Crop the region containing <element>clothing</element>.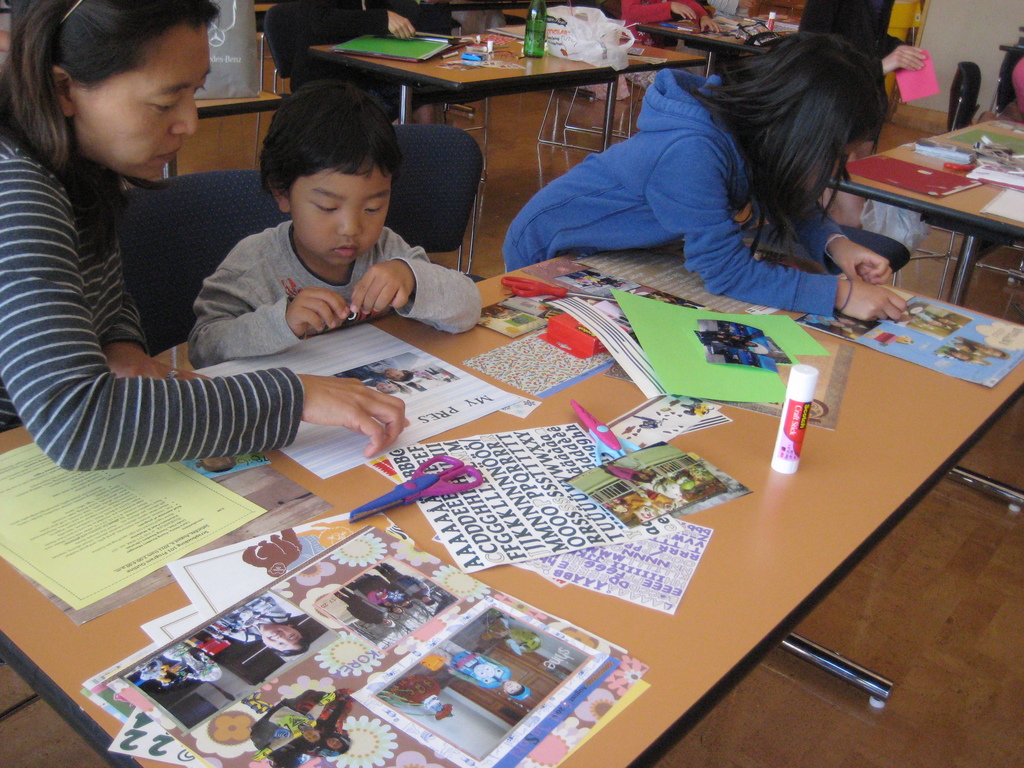
Crop region: region(796, 0, 927, 76).
